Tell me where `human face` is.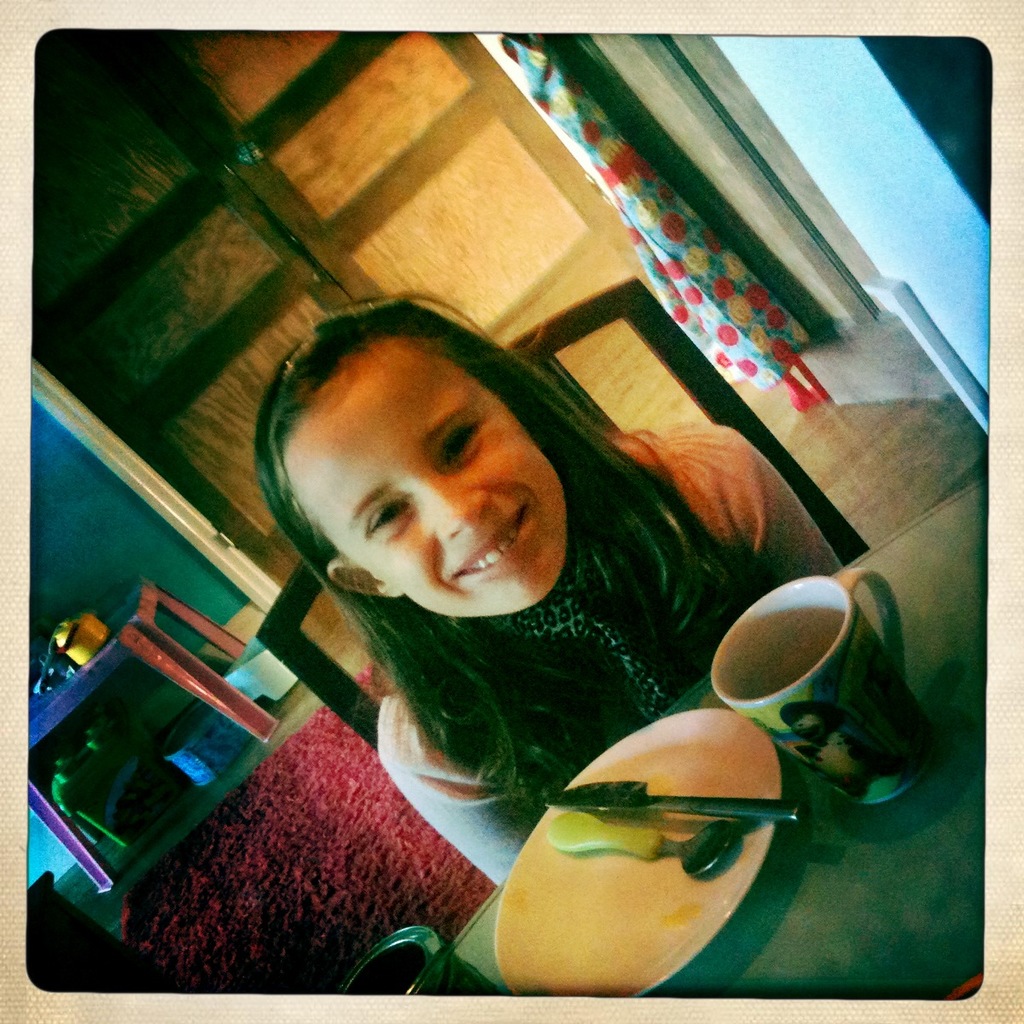
`human face` is at detection(279, 323, 572, 611).
